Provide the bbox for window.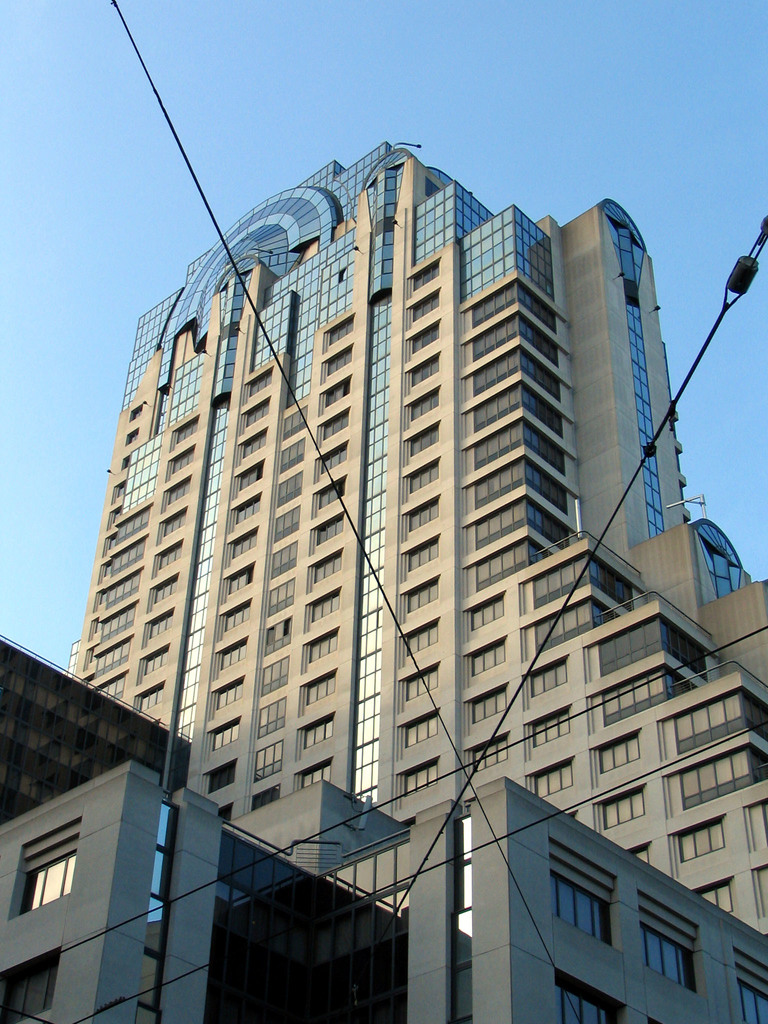
{"left": 404, "top": 623, "right": 439, "bottom": 656}.
